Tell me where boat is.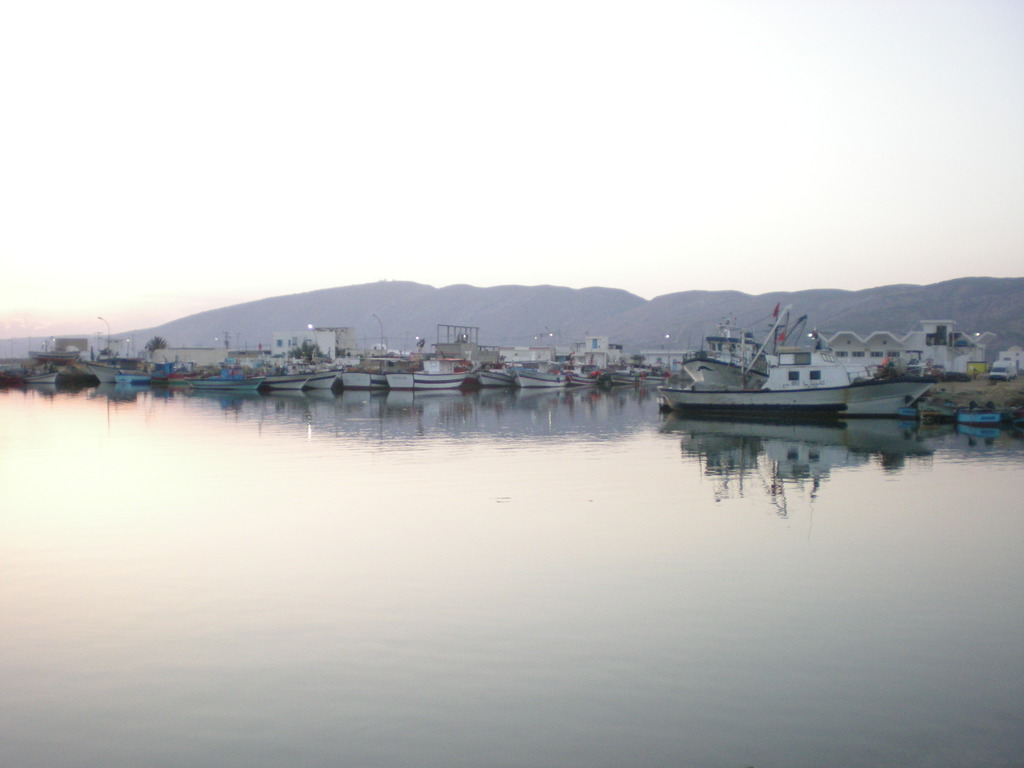
boat is at <box>510,365,568,394</box>.
